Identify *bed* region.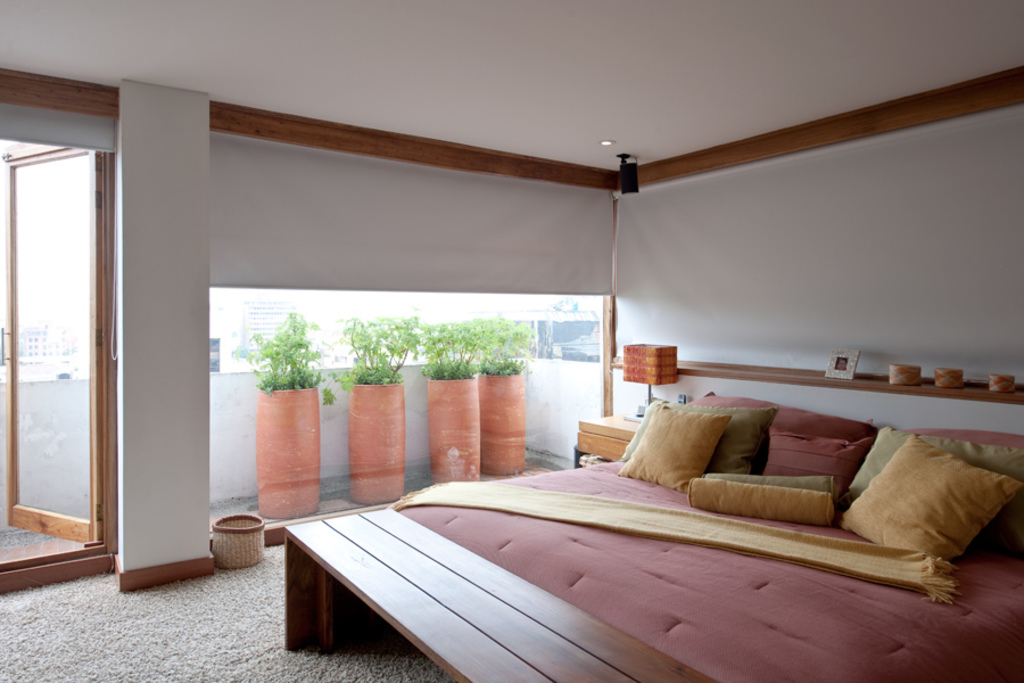
Region: pyautogui.locateOnScreen(275, 384, 1023, 682).
